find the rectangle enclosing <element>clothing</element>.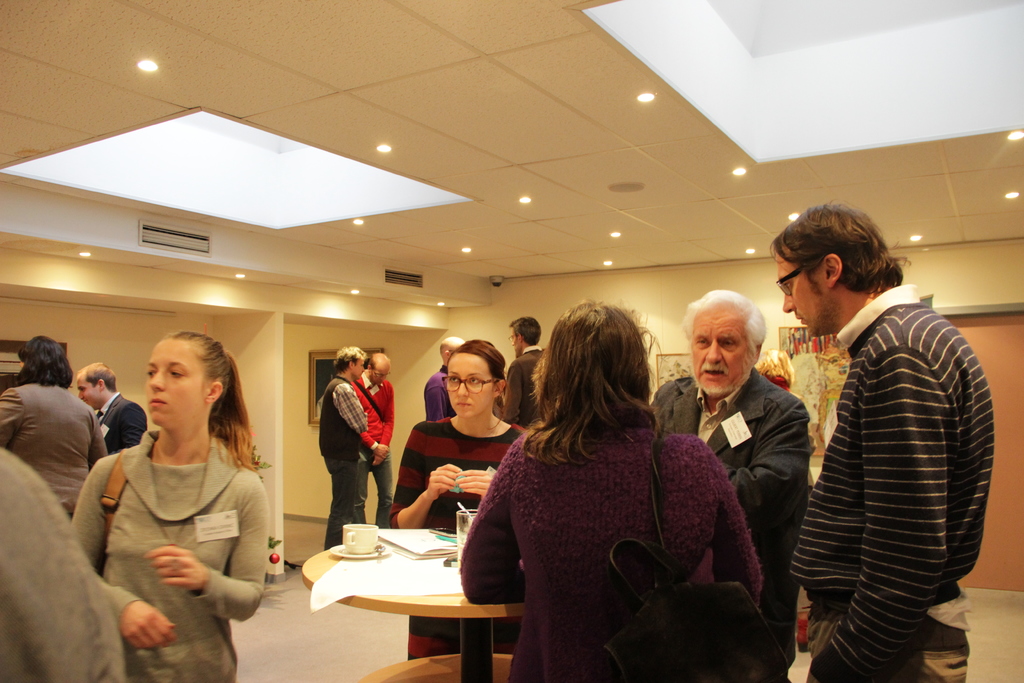
(349, 366, 393, 525).
